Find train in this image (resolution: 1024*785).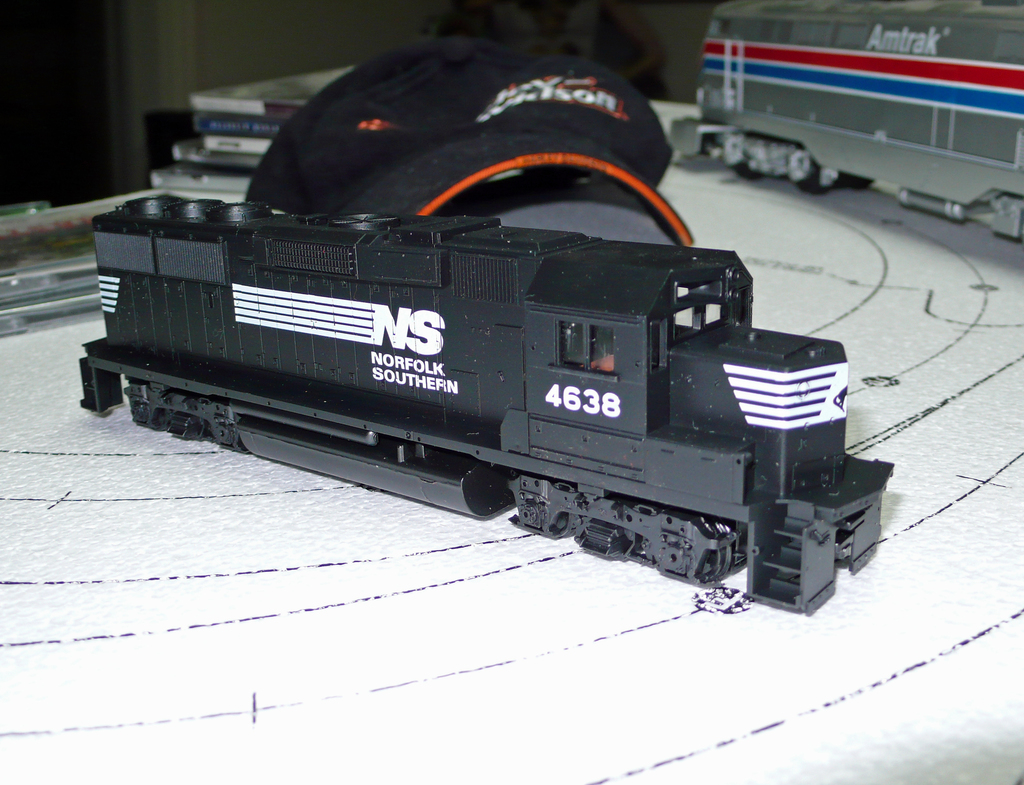
[x1=77, y1=192, x2=898, y2=616].
